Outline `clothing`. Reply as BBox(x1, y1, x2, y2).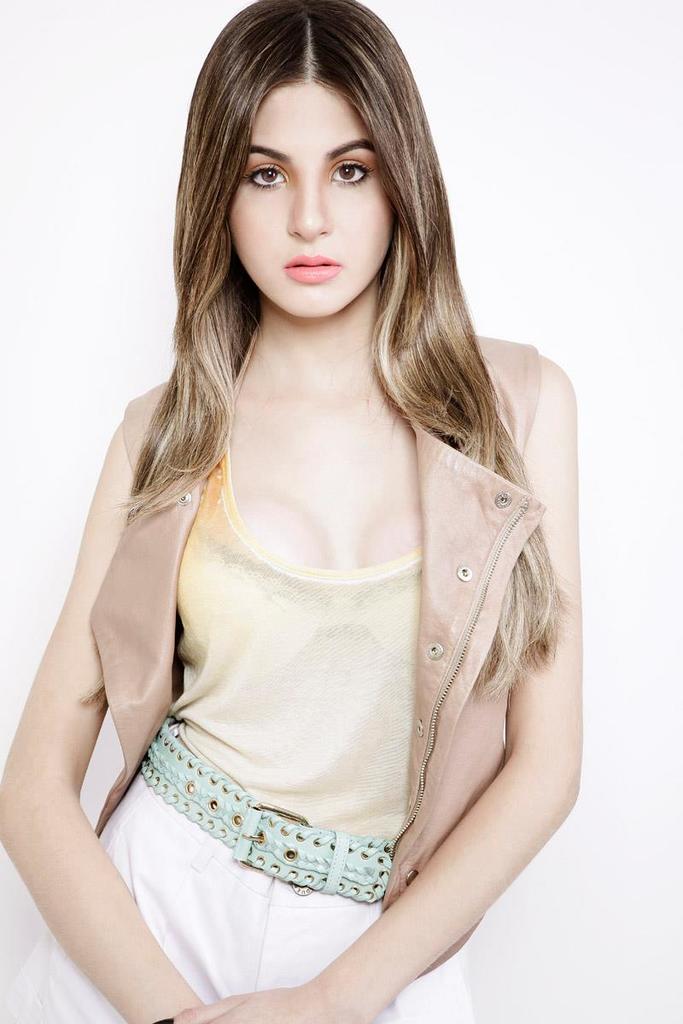
BBox(41, 308, 561, 973).
